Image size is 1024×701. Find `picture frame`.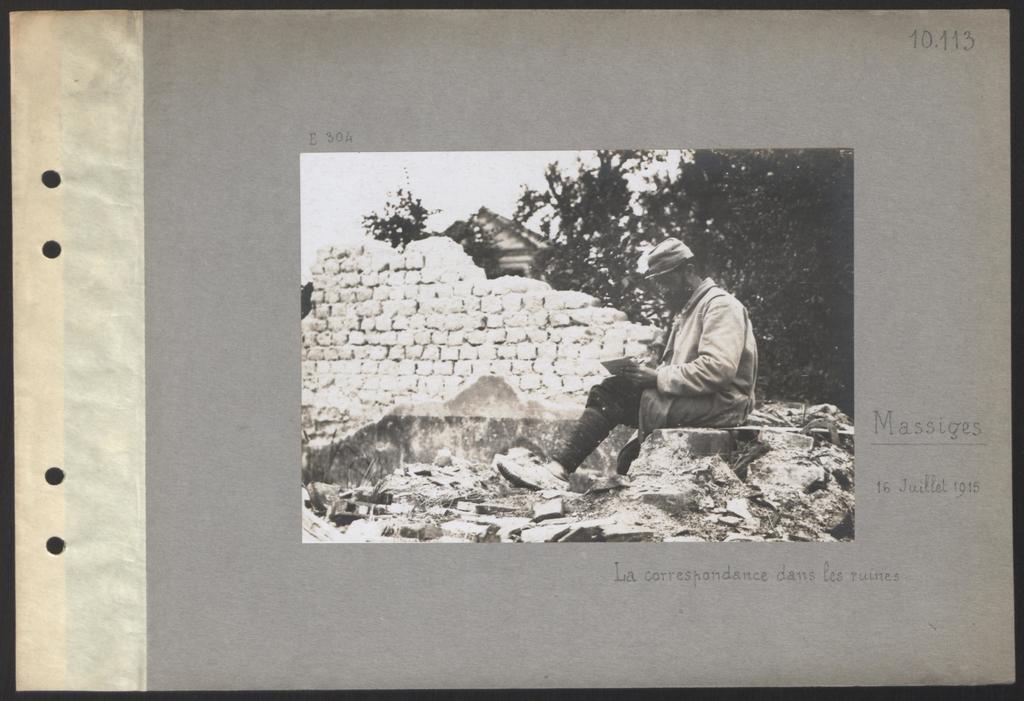
x1=0 y1=10 x2=1023 y2=700.
